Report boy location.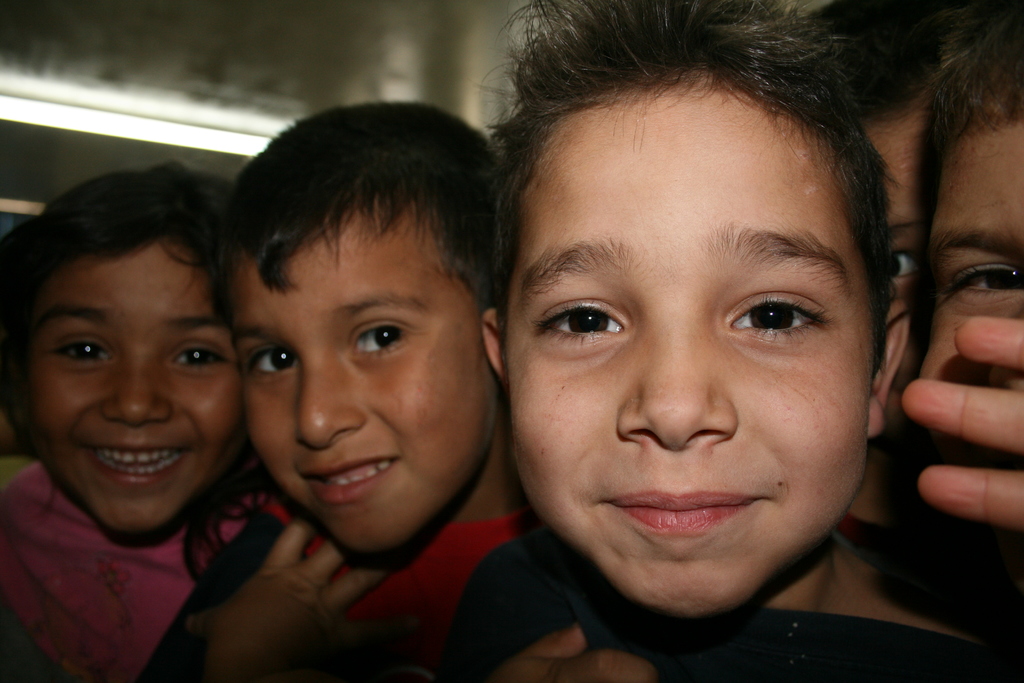
Report: x1=108 y1=93 x2=552 y2=681.
